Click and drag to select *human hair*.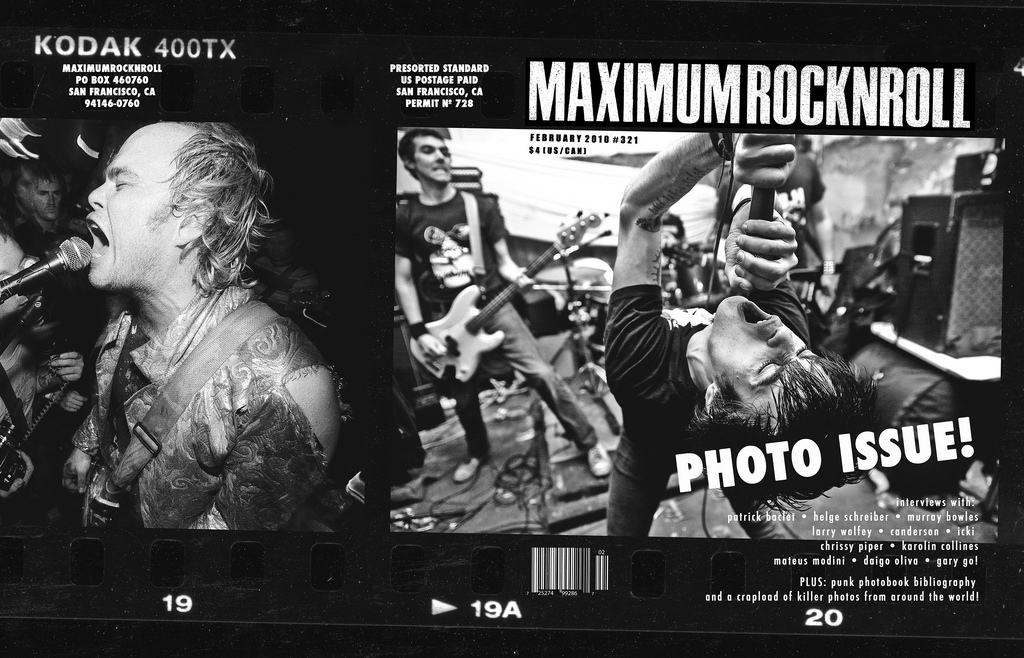
Selection: (681,345,878,515).
